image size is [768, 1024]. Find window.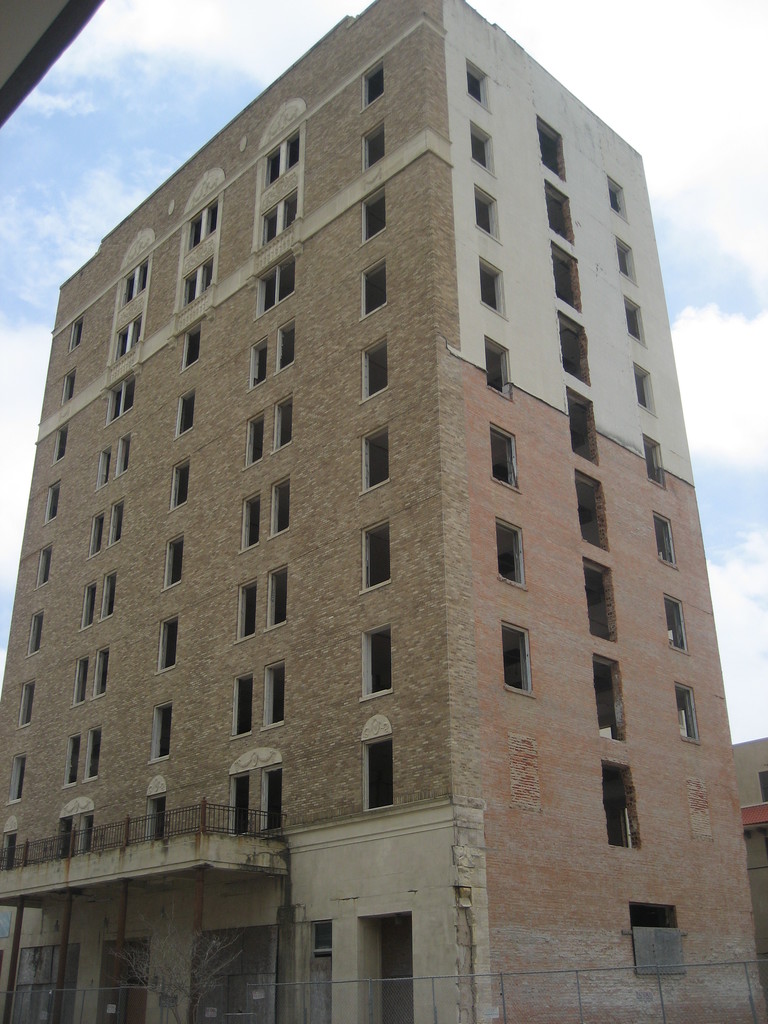
[495,518,525,588].
